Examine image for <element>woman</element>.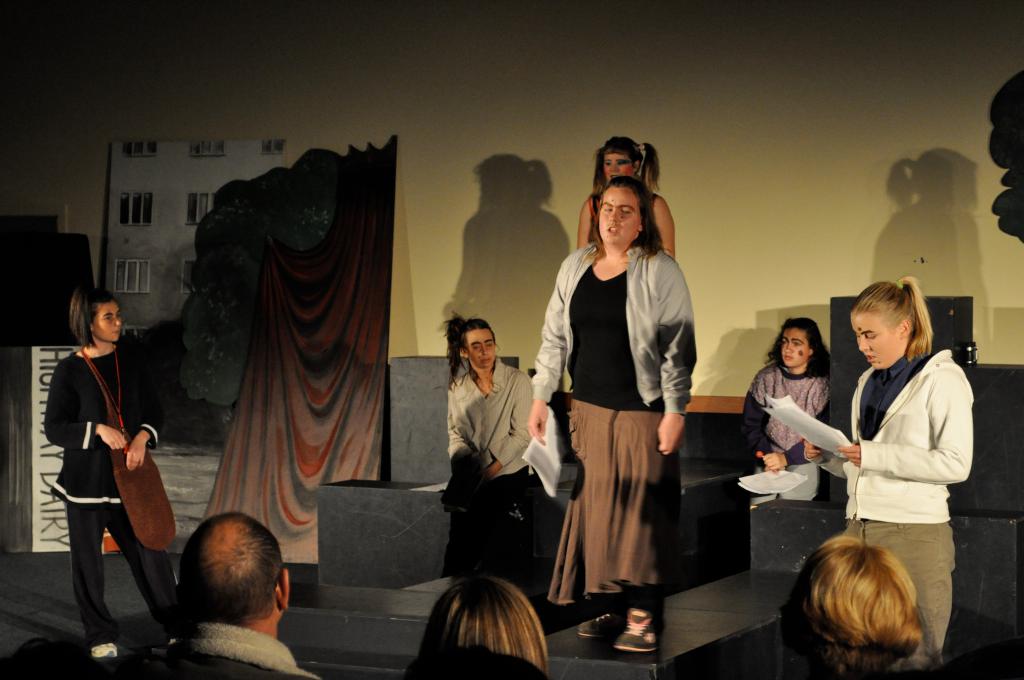
Examination result: <region>439, 313, 538, 579</region>.
